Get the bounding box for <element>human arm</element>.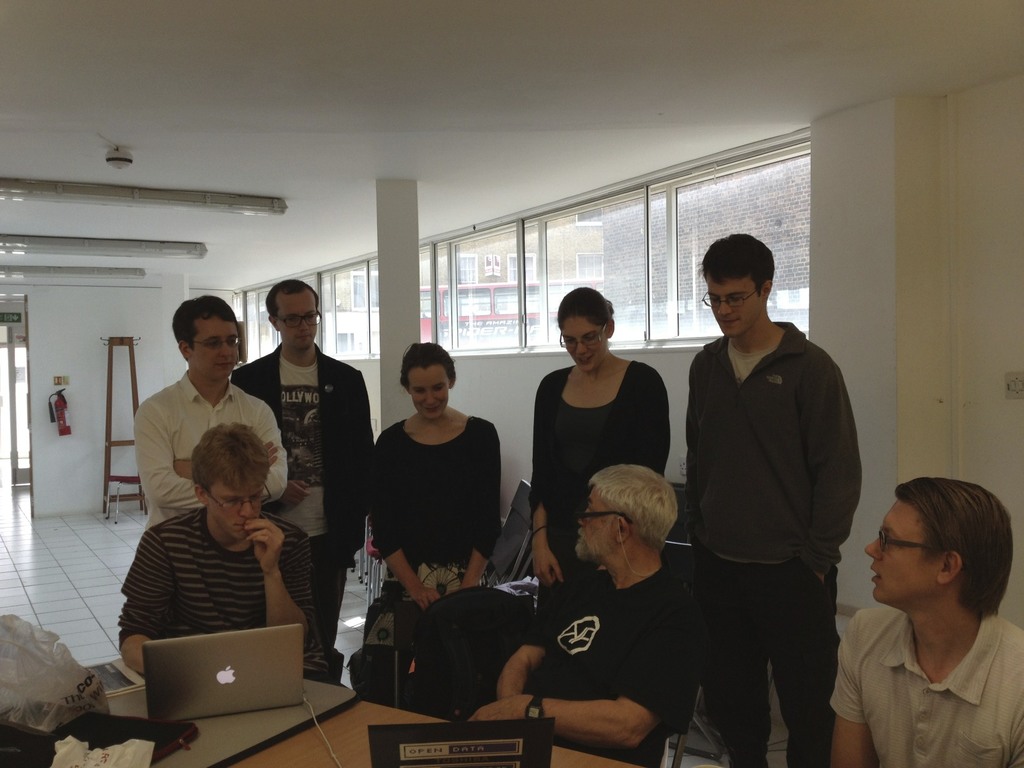
pyautogui.locateOnScreen(687, 380, 698, 538).
